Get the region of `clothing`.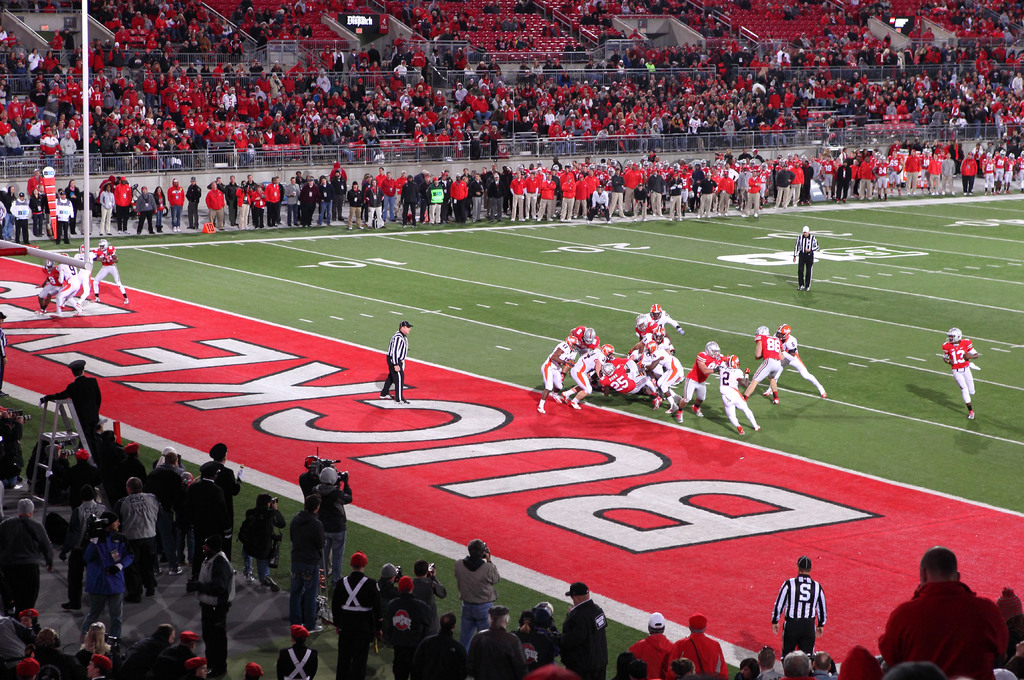
584 186 610 216.
